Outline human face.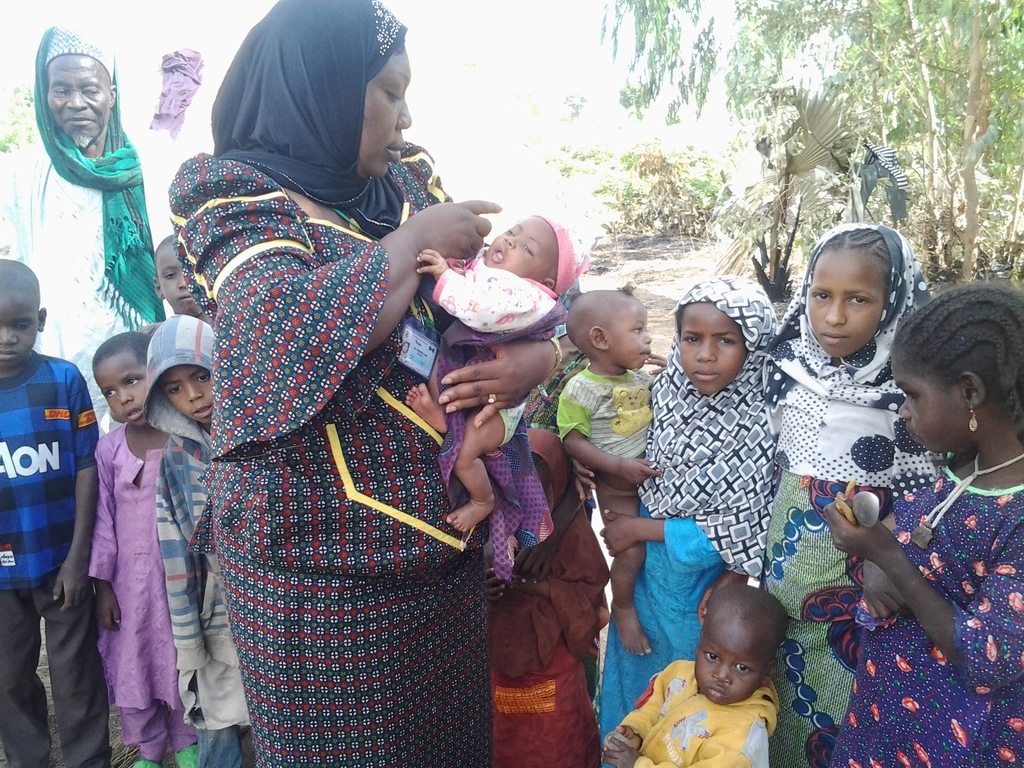
Outline: (left=154, top=252, right=198, bottom=315).
